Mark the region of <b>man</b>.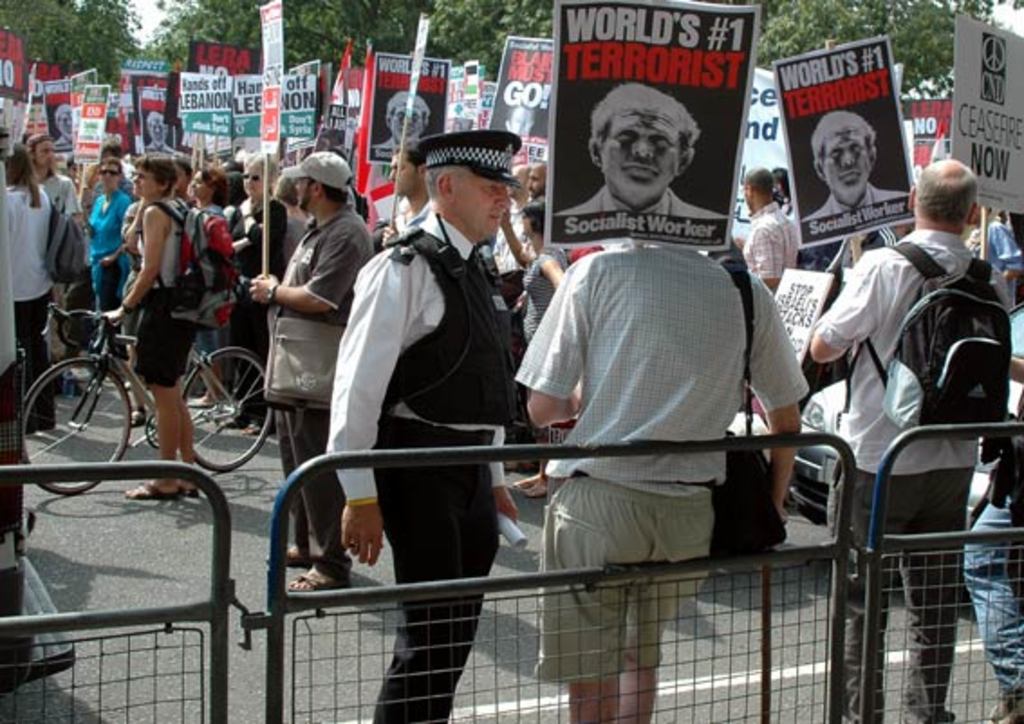
Region: select_region(733, 166, 802, 298).
